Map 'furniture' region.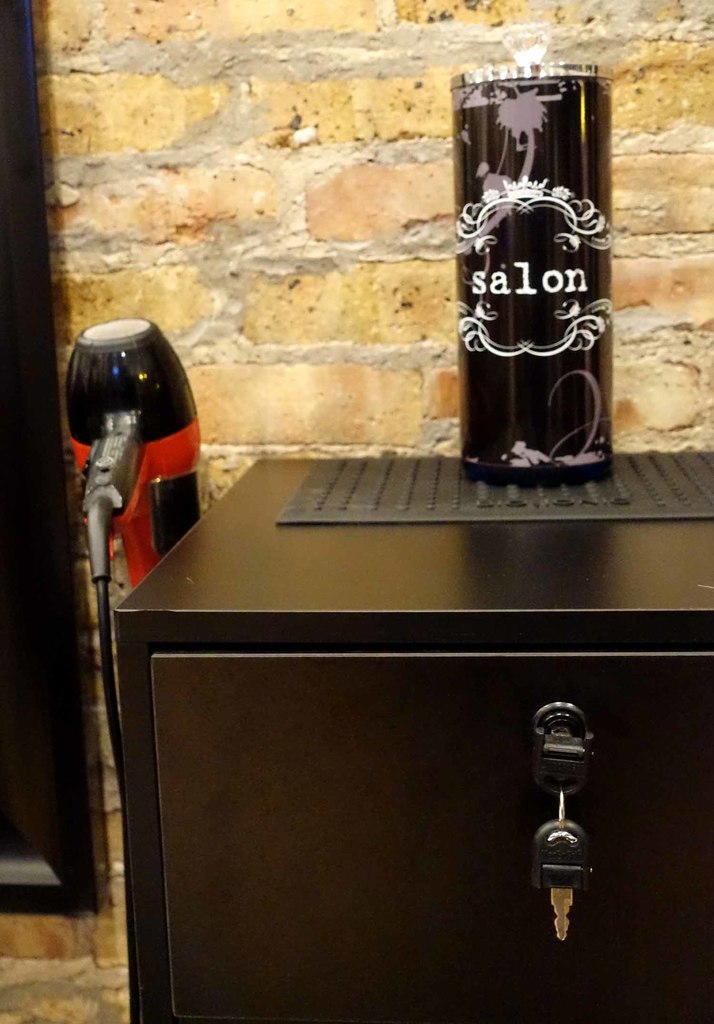
Mapped to x1=110 y1=445 x2=713 y2=1021.
